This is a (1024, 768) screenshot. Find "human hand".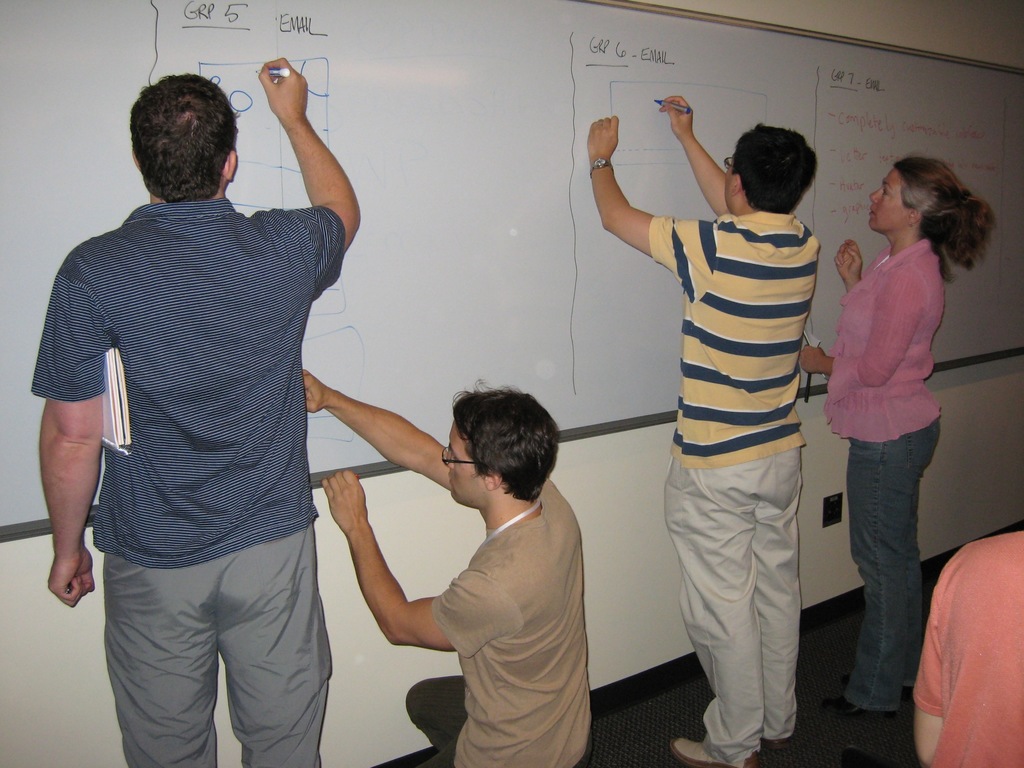
Bounding box: box(658, 95, 695, 138).
